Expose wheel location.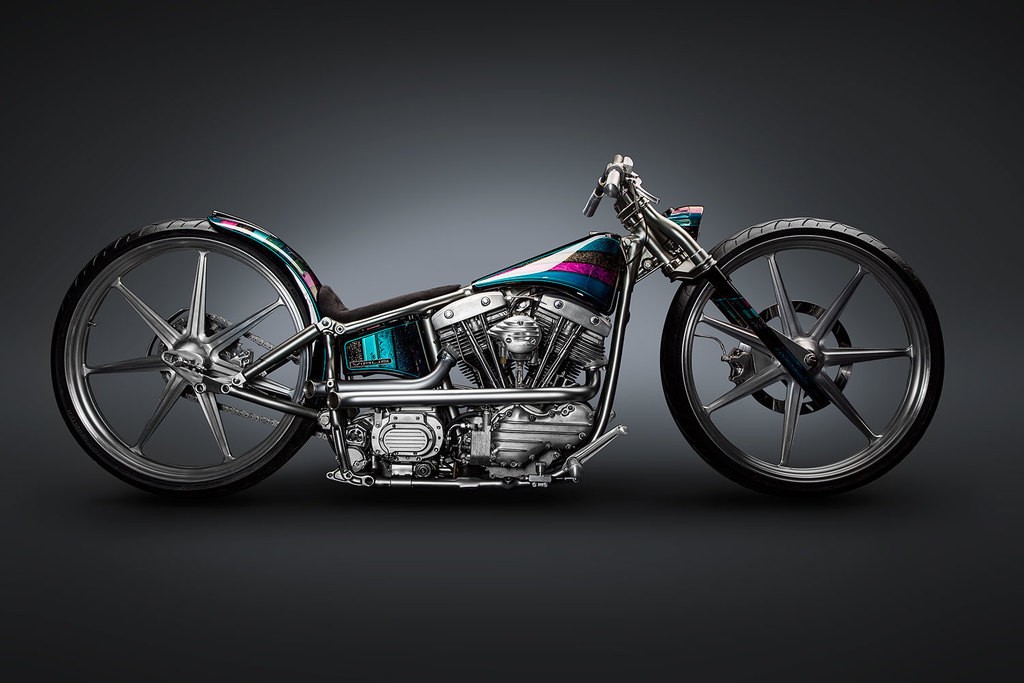
Exposed at (left=46, top=214, right=330, bottom=501).
